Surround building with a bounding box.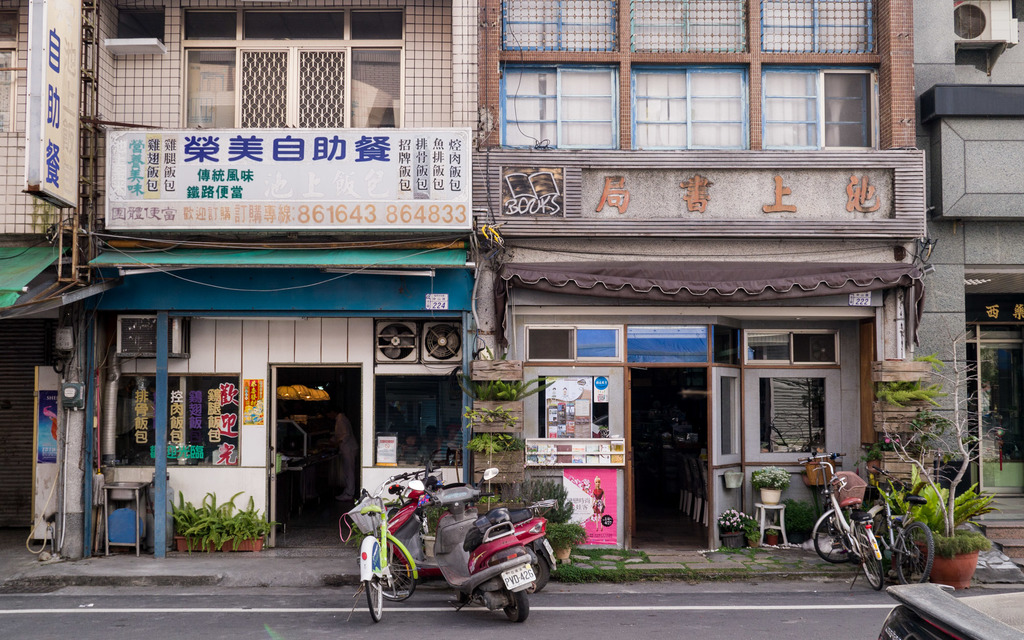
<bbox>465, 0, 929, 552</bbox>.
